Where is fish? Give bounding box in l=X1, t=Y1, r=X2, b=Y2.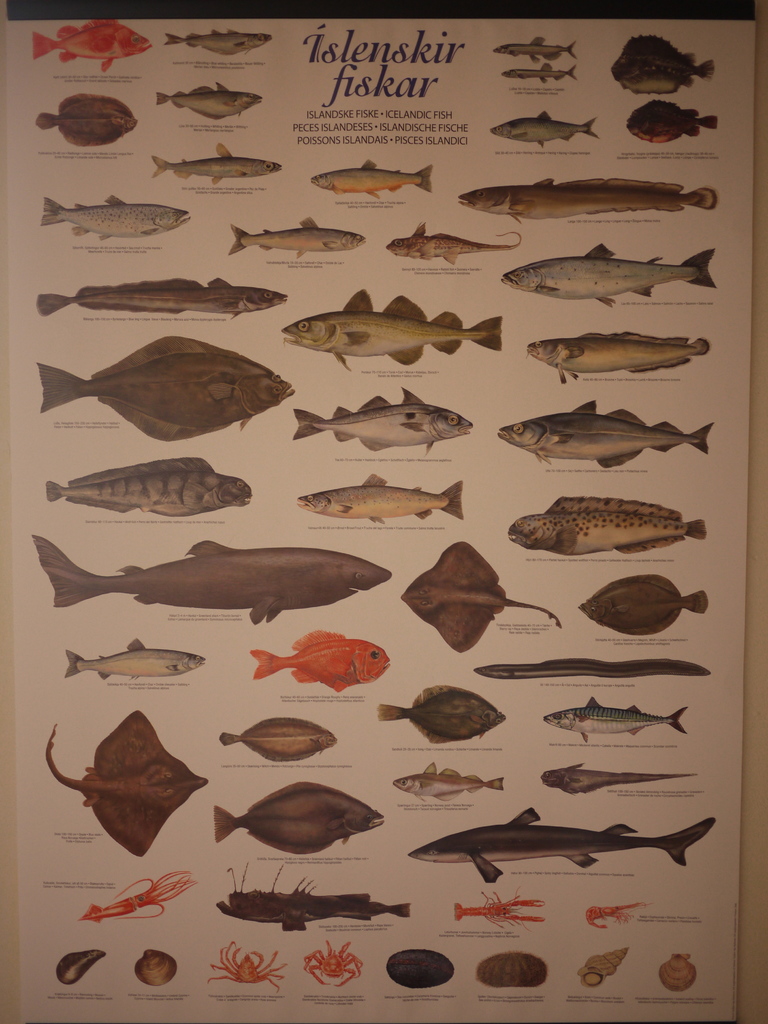
l=150, t=142, r=277, b=186.
